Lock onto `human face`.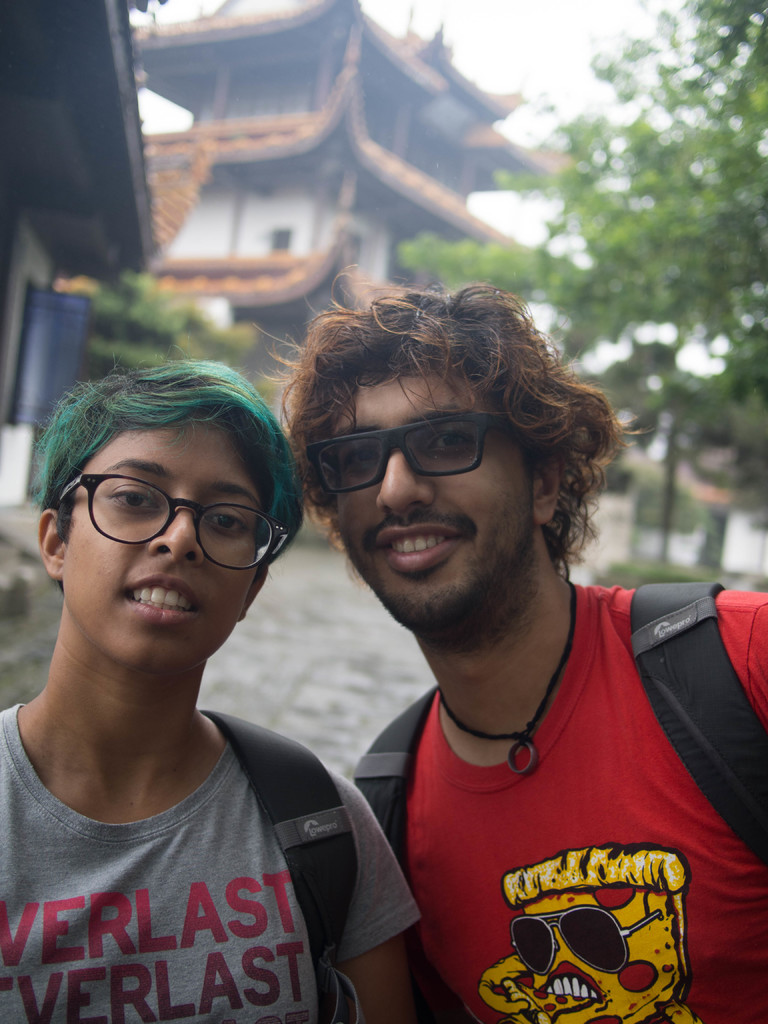
Locked: 333/370/534/652.
